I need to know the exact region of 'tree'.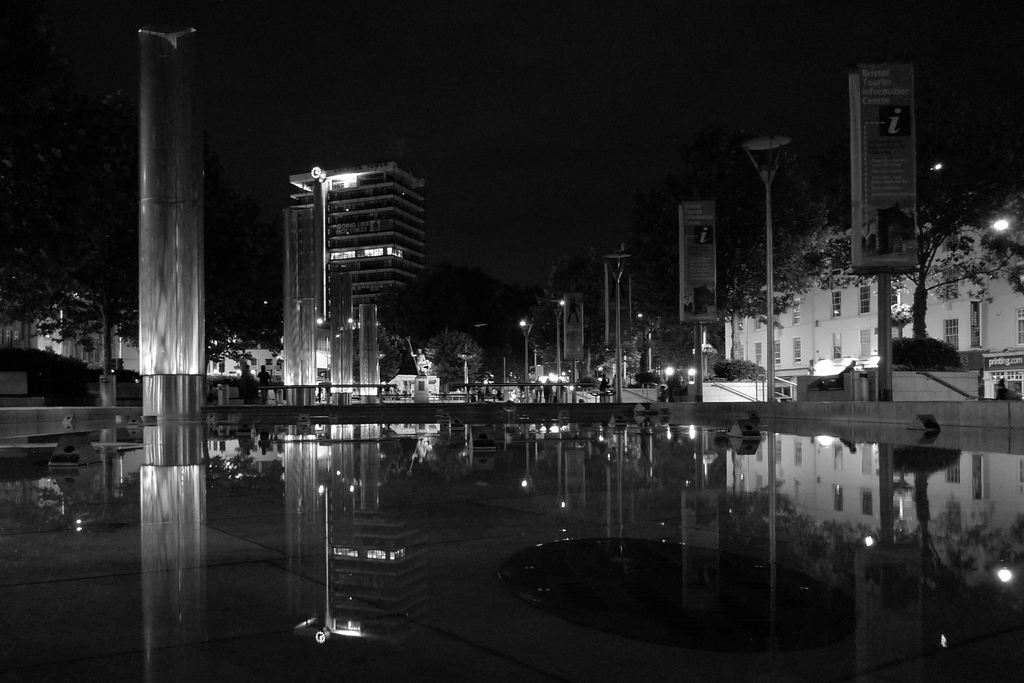
Region: [0,108,140,406].
